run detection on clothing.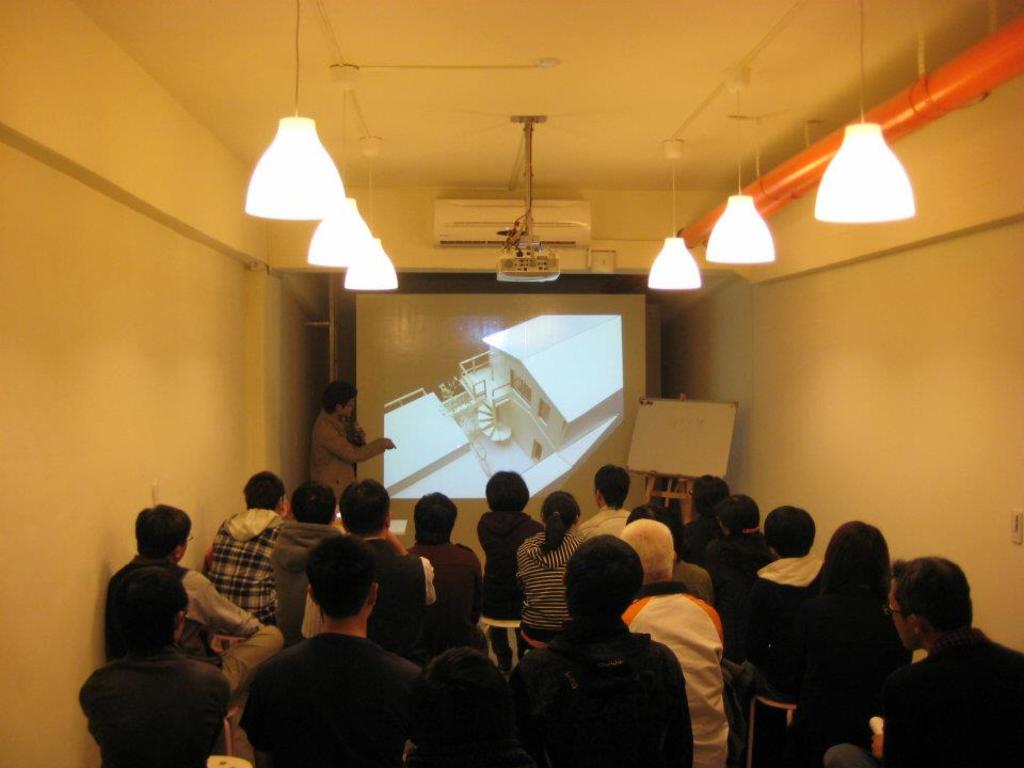
Result: crop(751, 558, 826, 675).
